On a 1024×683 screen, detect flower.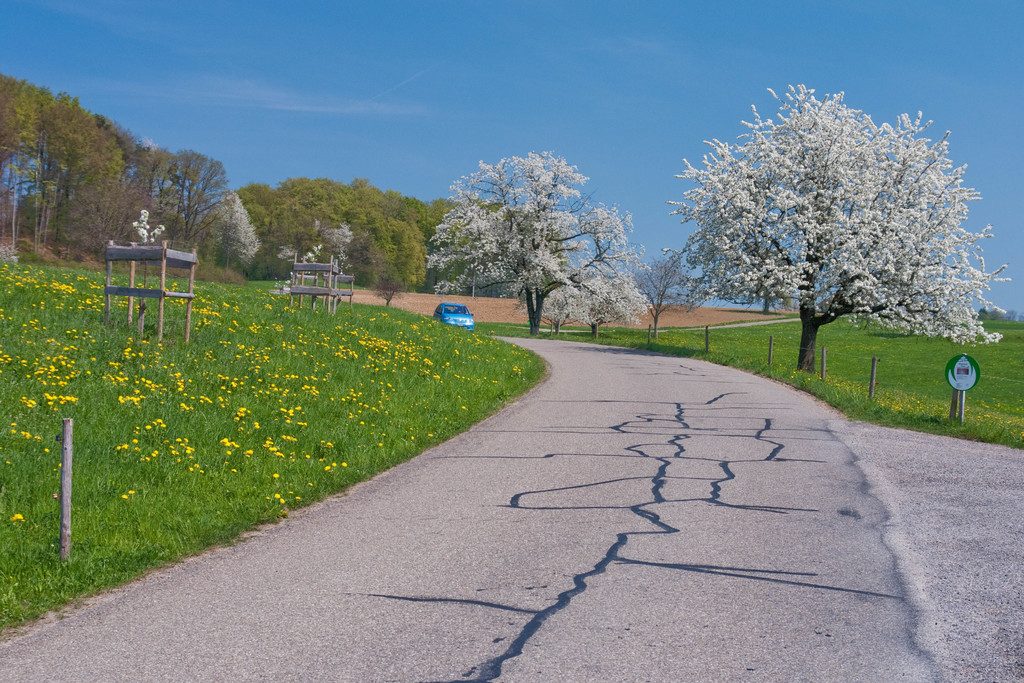
BBox(120, 494, 129, 500).
